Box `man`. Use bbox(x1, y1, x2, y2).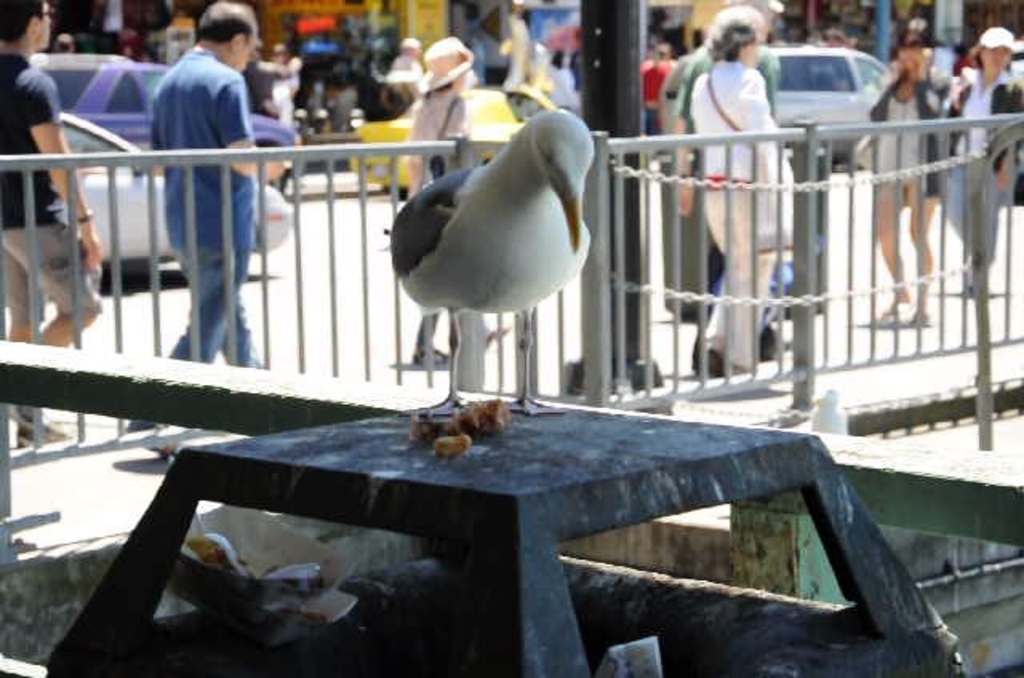
bbox(136, 37, 266, 345).
